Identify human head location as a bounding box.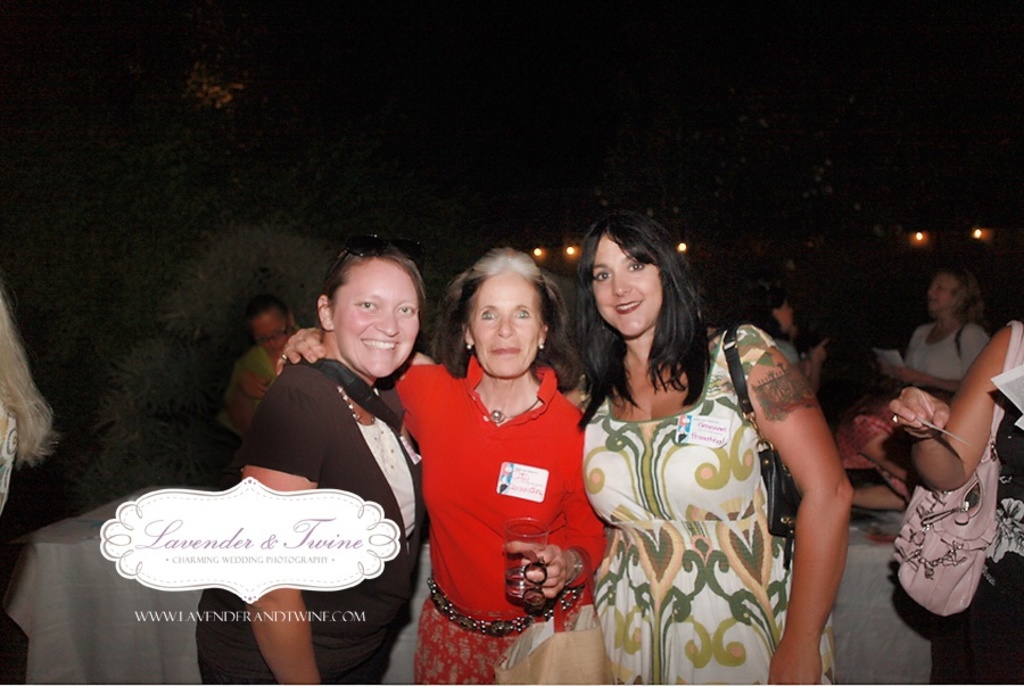
583/213/683/339.
